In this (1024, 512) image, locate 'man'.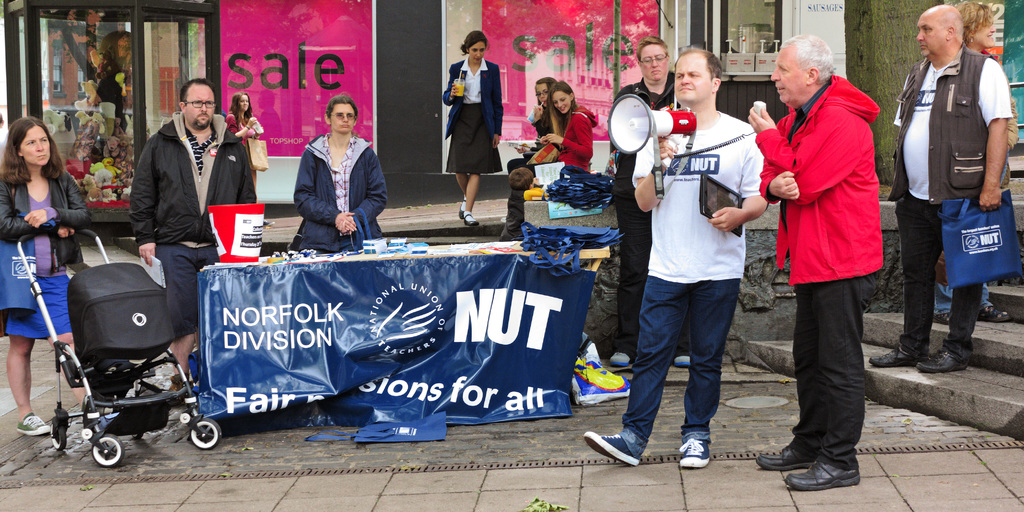
Bounding box: locate(114, 77, 258, 383).
